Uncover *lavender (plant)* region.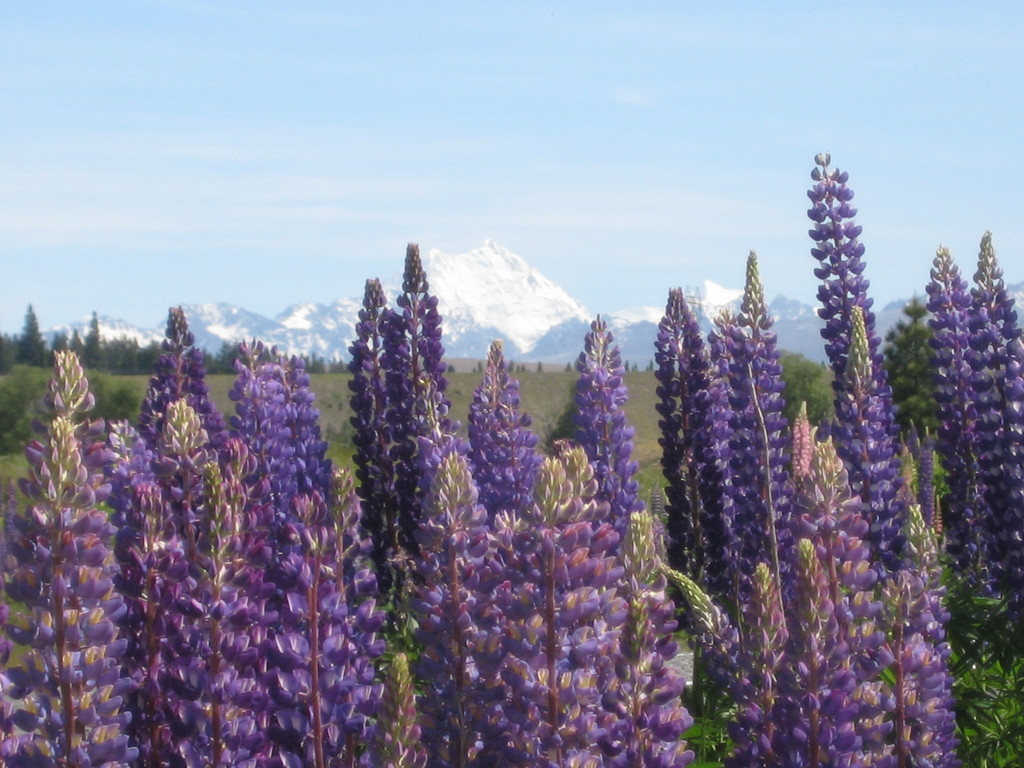
Uncovered: 401,243,465,390.
